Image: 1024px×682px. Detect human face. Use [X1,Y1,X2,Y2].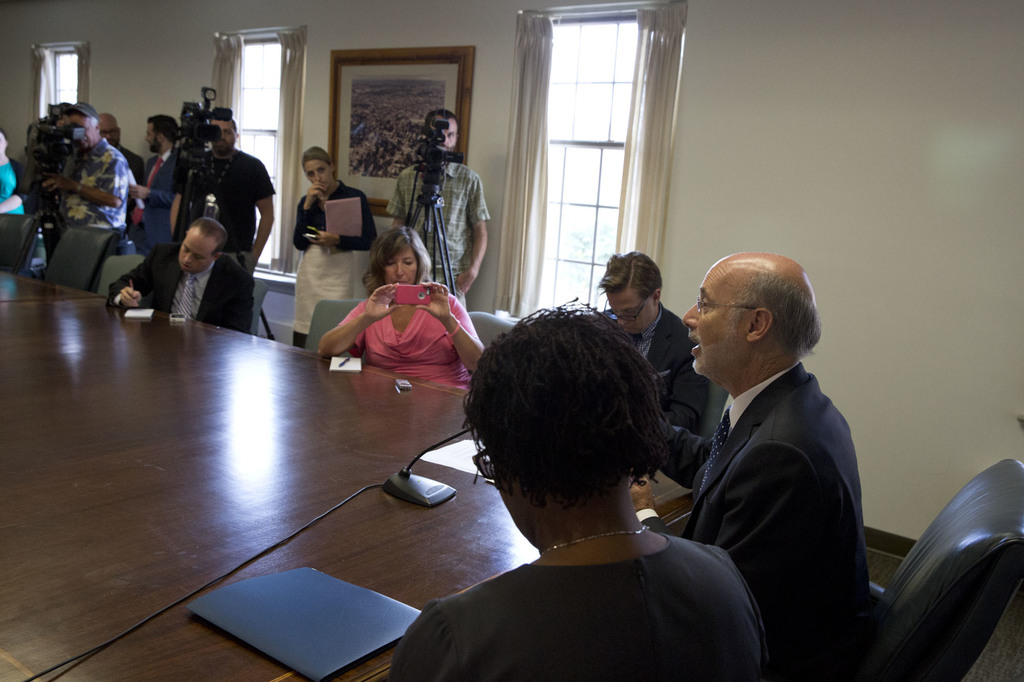
[143,120,159,153].
